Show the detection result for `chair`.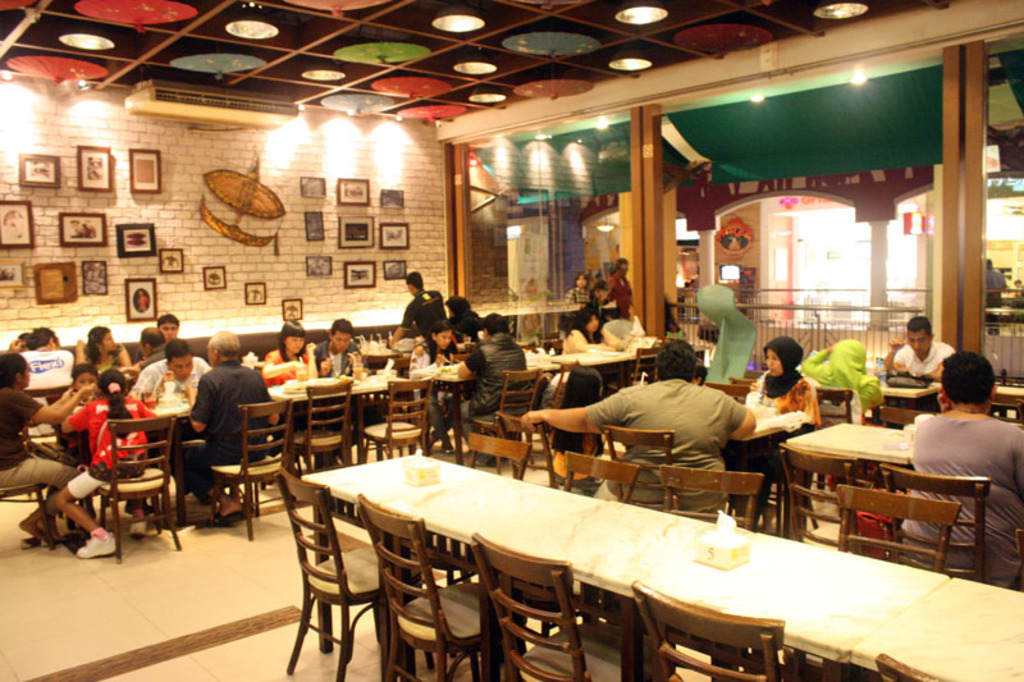
BBox(666, 470, 759, 527).
